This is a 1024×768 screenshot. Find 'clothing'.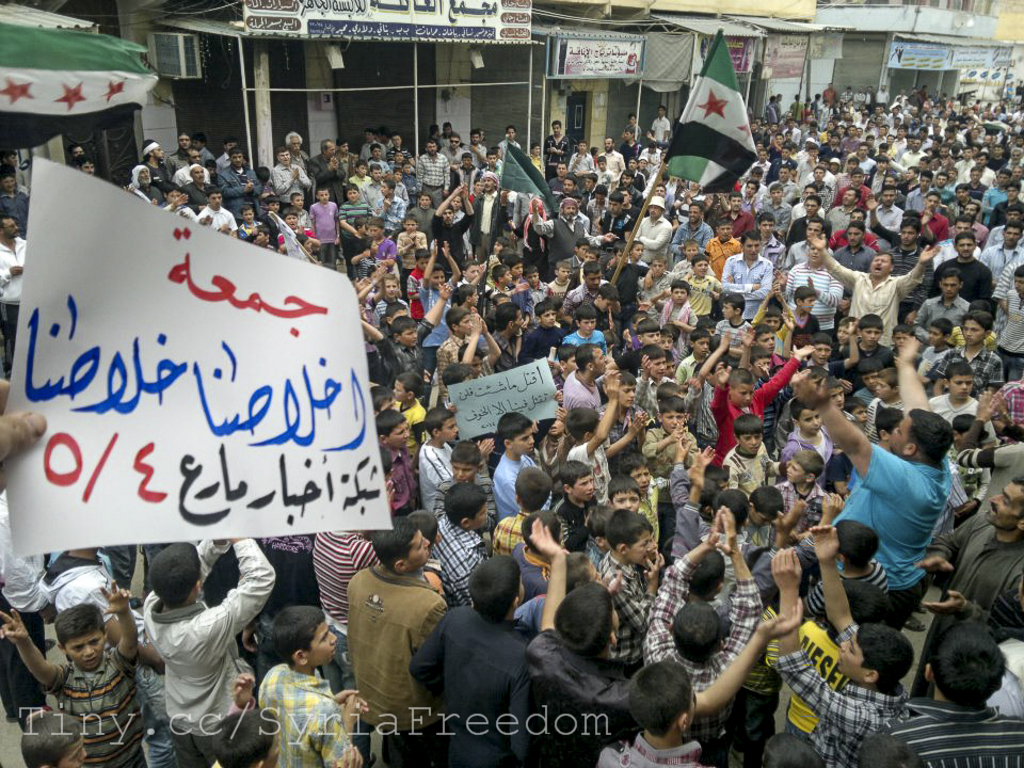
Bounding box: crop(741, 196, 765, 222).
